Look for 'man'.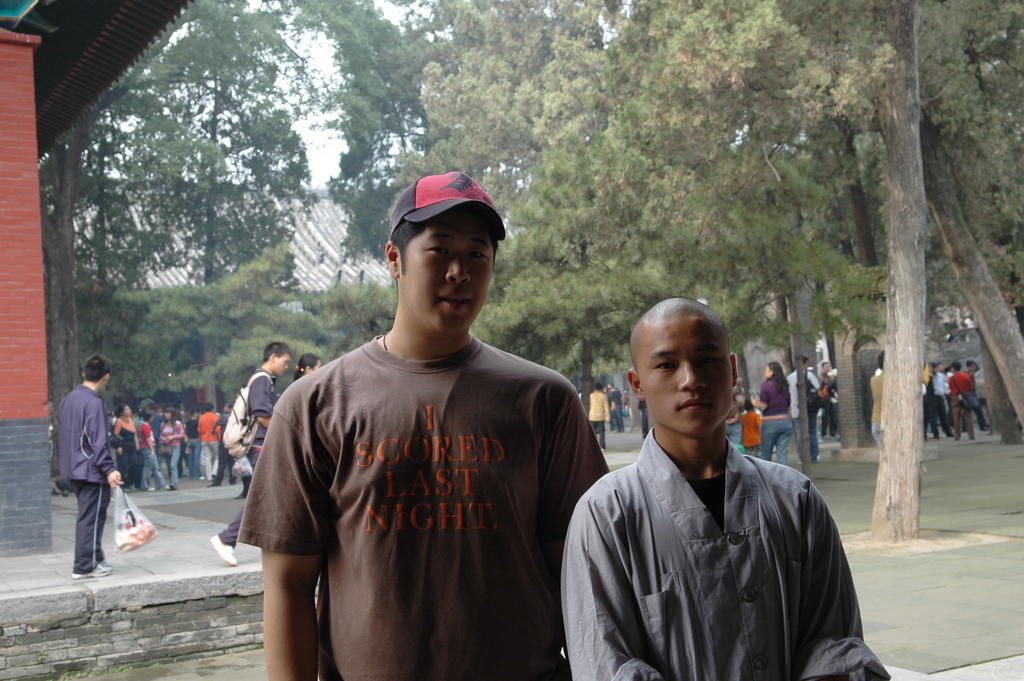
Found: Rect(948, 362, 975, 439).
